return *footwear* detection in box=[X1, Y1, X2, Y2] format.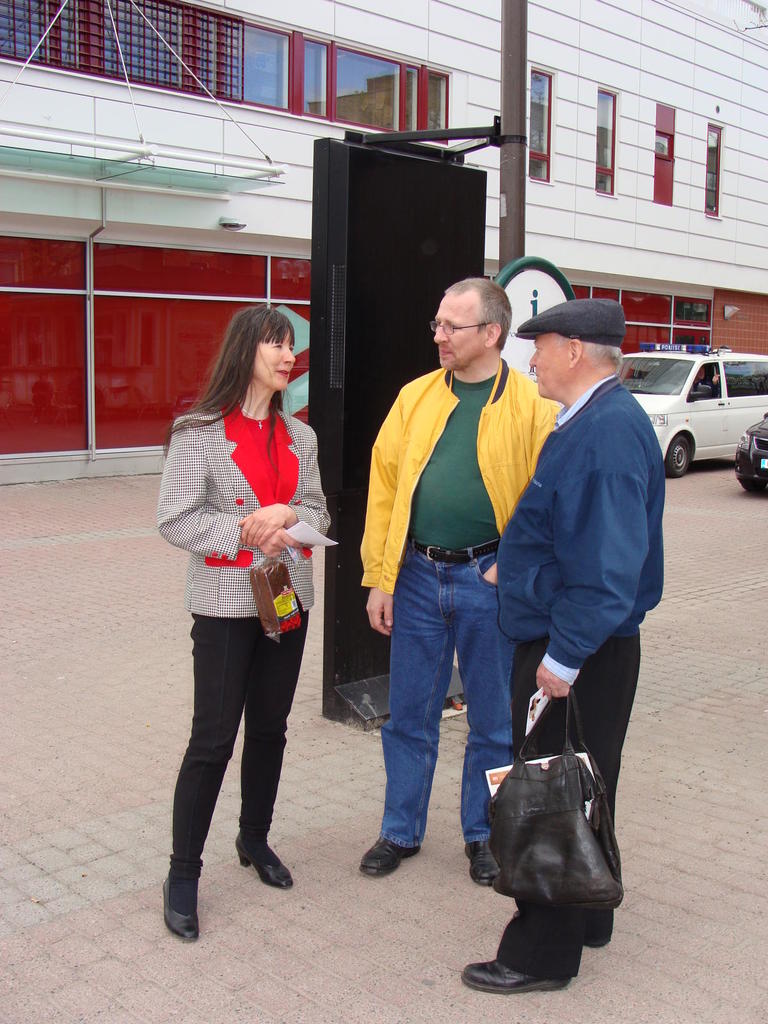
box=[236, 834, 293, 893].
